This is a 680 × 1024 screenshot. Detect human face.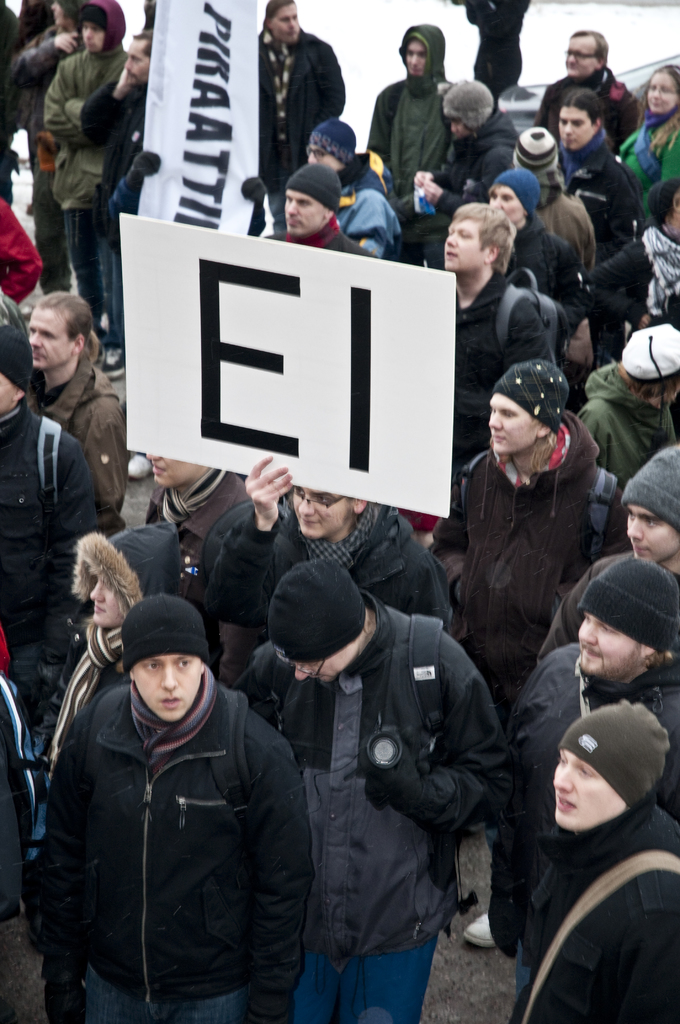
(x1=565, y1=35, x2=597, y2=75).
